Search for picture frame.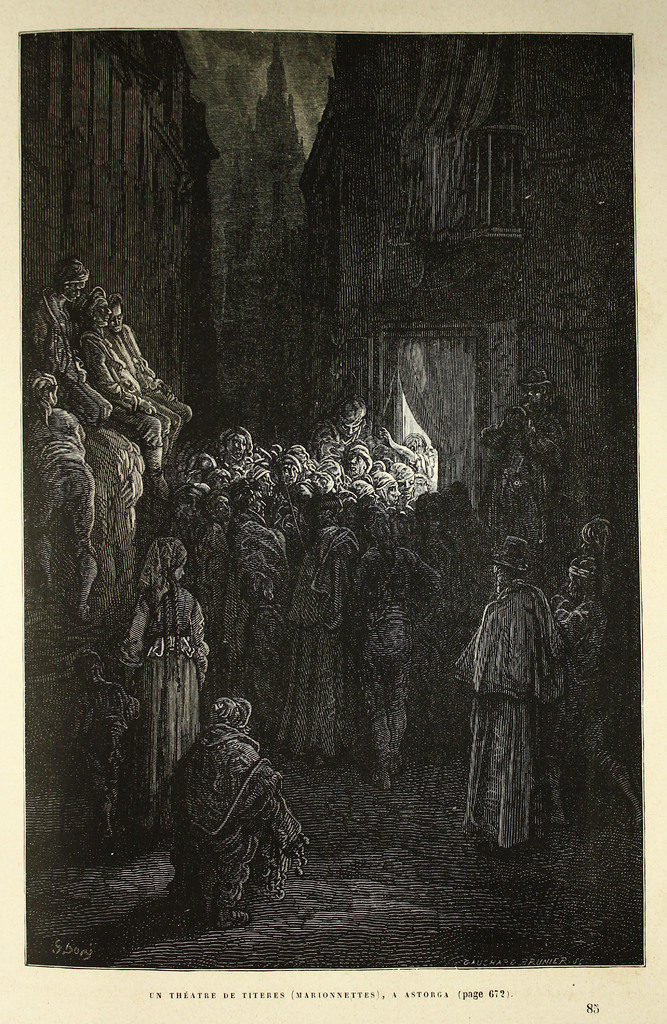
Found at select_region(0, 0, 666, 1023).
